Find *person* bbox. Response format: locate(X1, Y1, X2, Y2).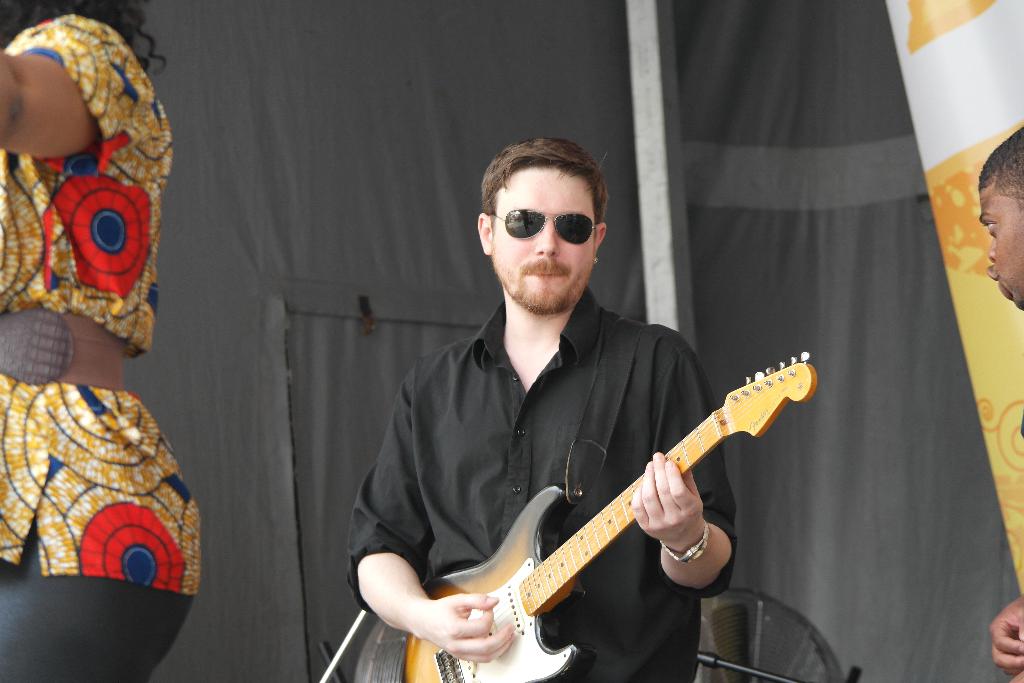
locate(972, 120, 1023, 682).
